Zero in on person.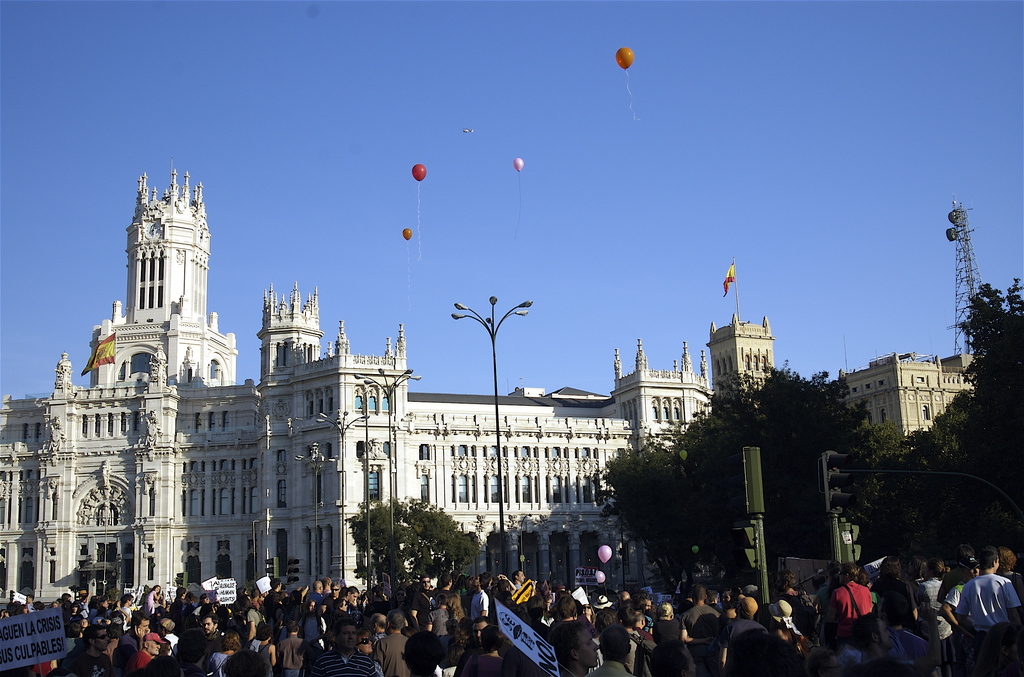
Zeroed in: 768:598:803:649.
